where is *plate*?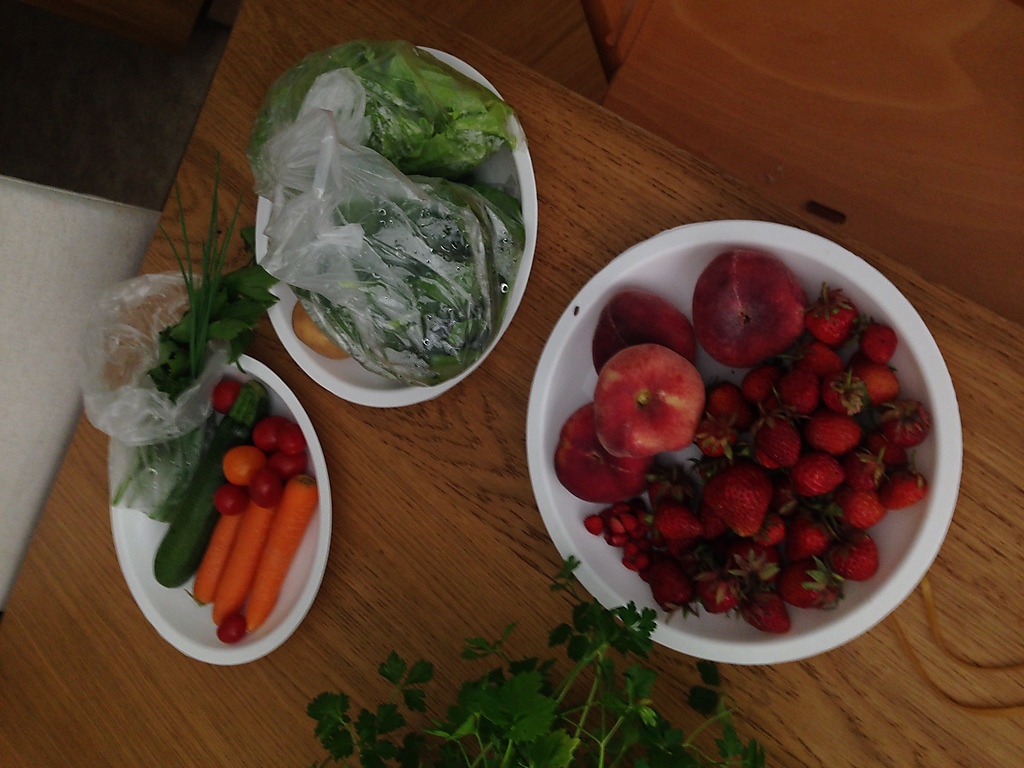
bbox(120, 348, 335, 660).
